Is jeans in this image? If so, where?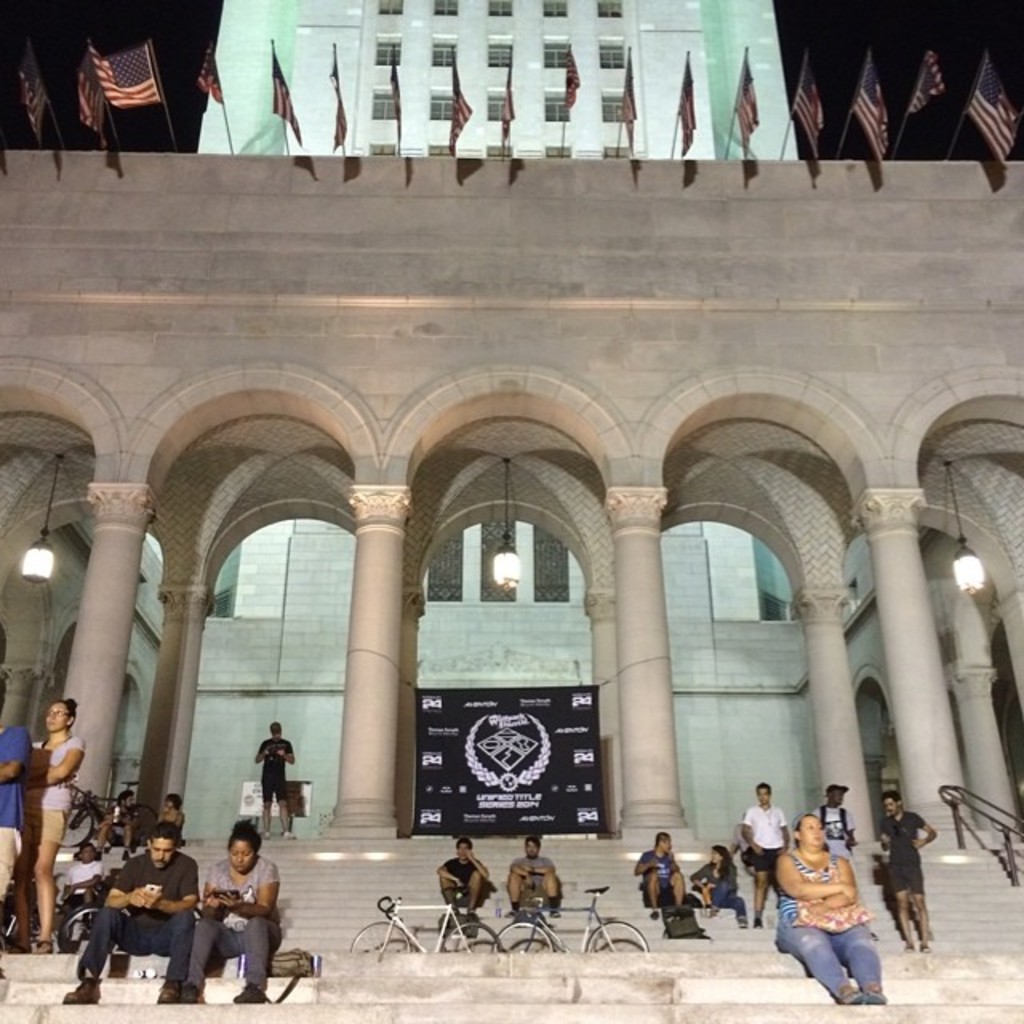
Yes, at bbox=(712, 882, 744, 910).
